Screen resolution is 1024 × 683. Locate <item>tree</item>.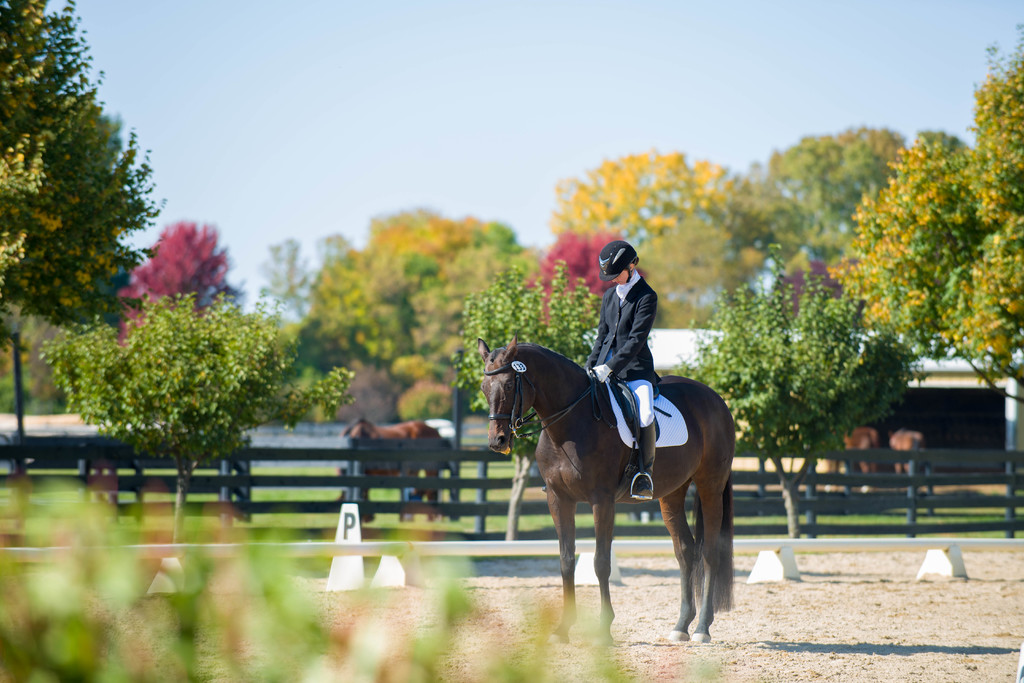
bbox=[250, 237, 320, 323].
